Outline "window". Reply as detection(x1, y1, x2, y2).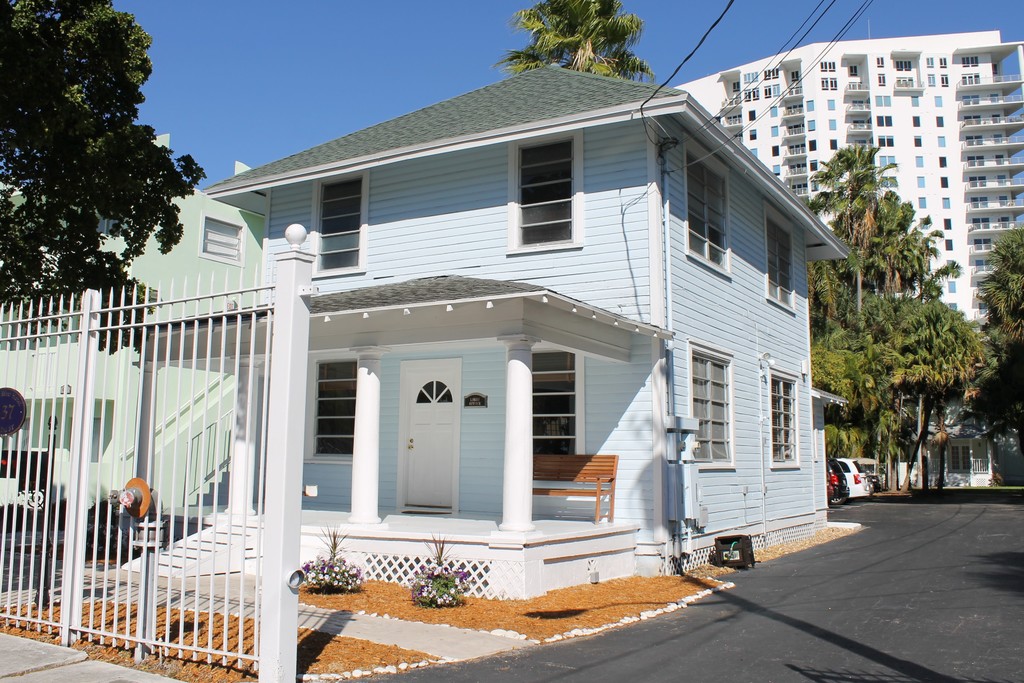
detection(806, 101, 815, 111).
